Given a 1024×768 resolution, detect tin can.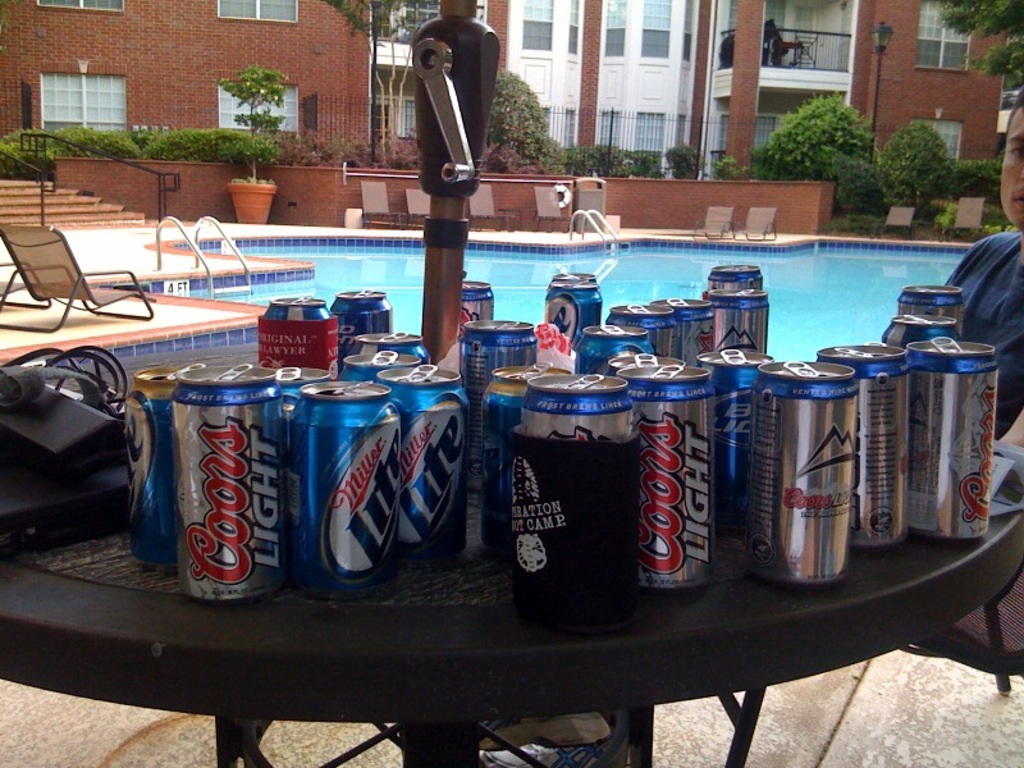
618, 355, 726, 591.
